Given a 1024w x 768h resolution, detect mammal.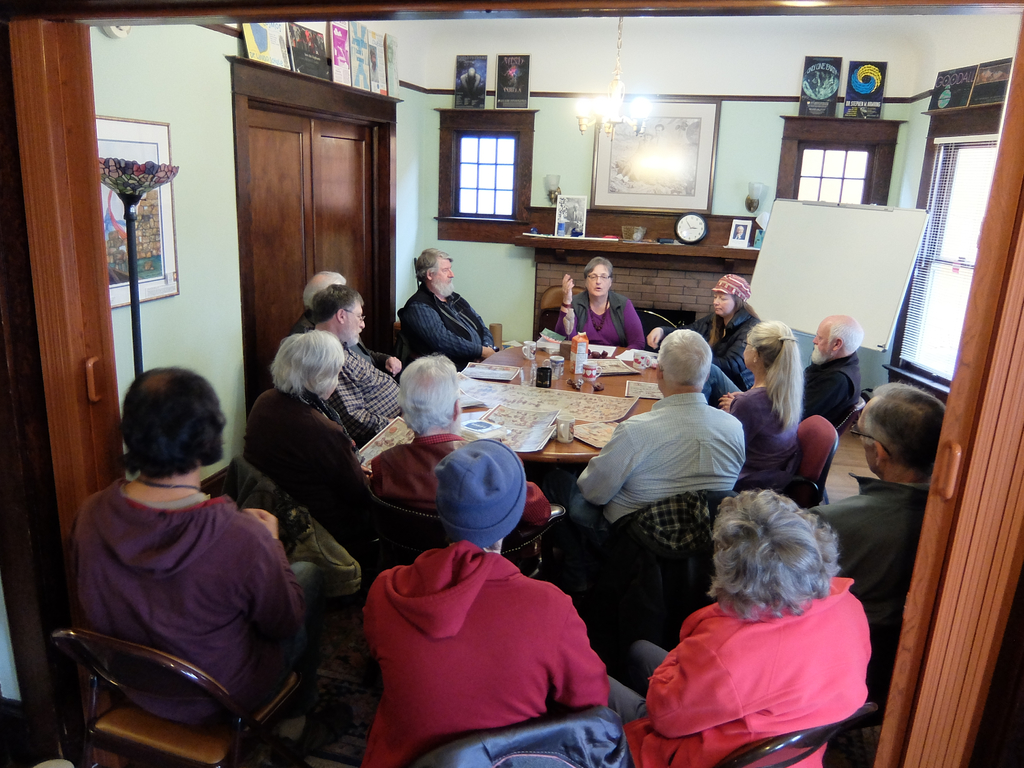
723 323 810 485.
